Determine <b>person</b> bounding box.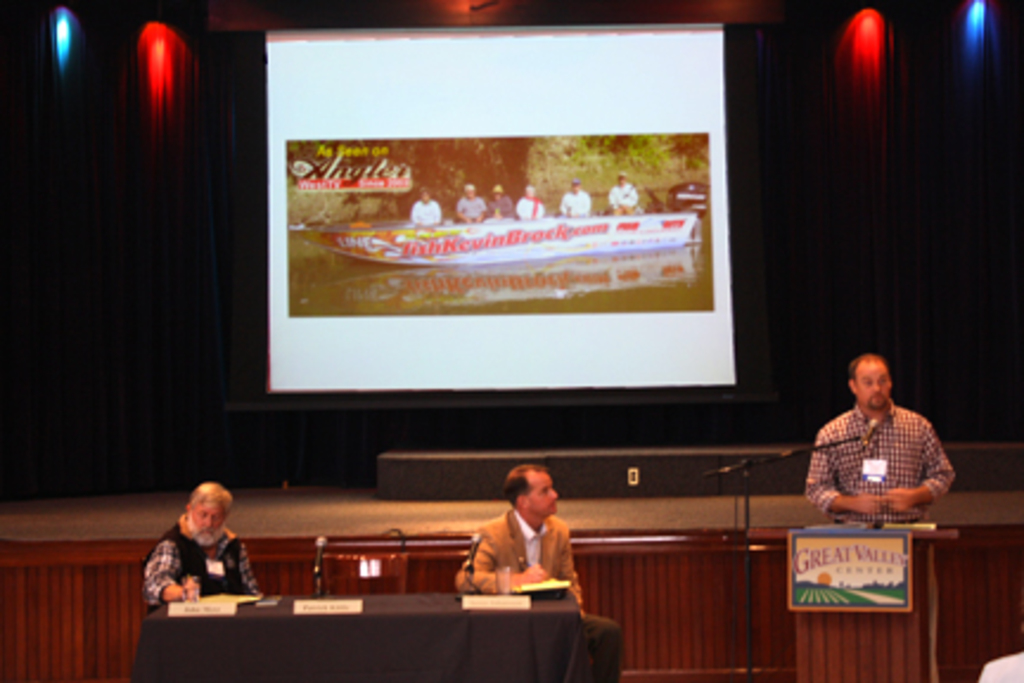
Determined: box=[517, 185, 543, 221].
